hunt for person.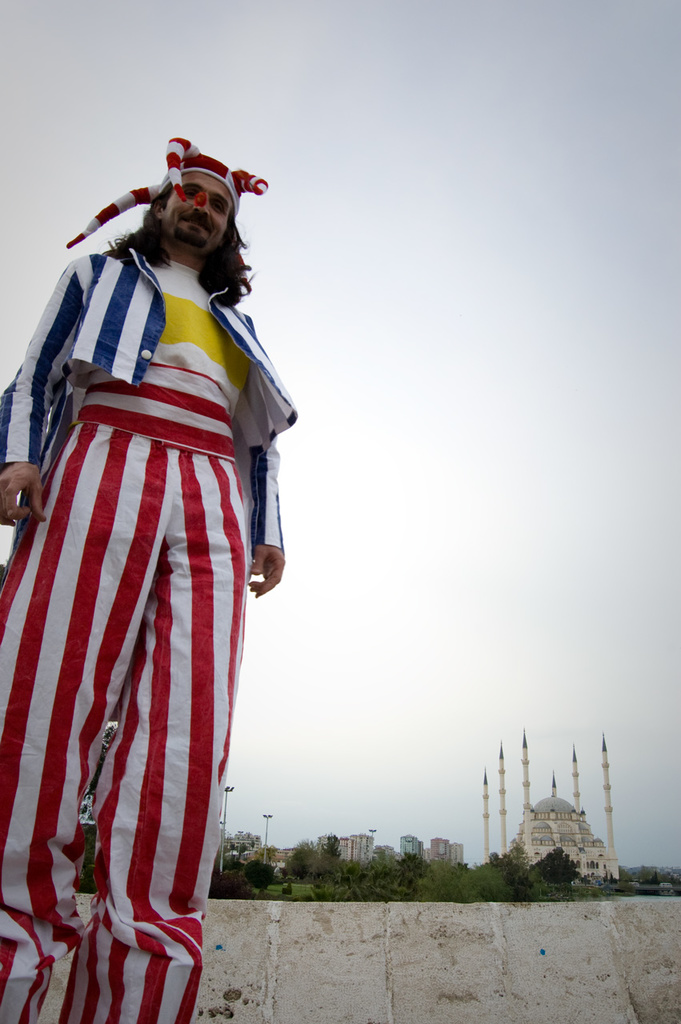
Hunted down at <region>0, 132, 302, 1023</region>.
